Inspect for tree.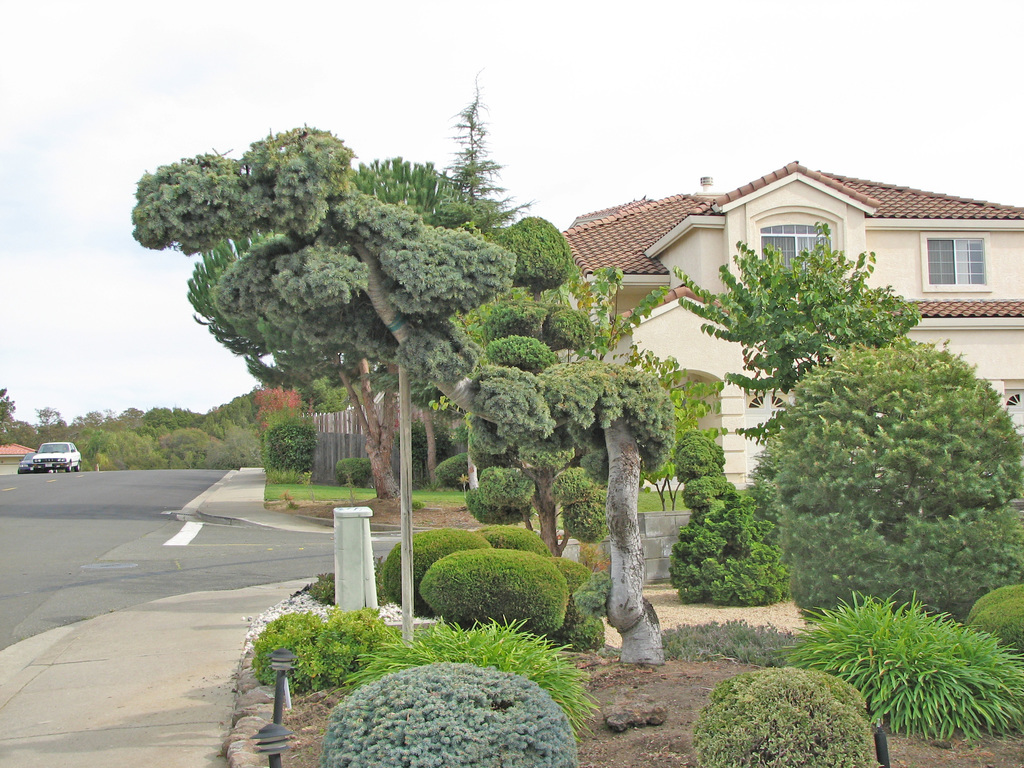
Inspection: x1=465 y1=412 x2=617 y2=557.
